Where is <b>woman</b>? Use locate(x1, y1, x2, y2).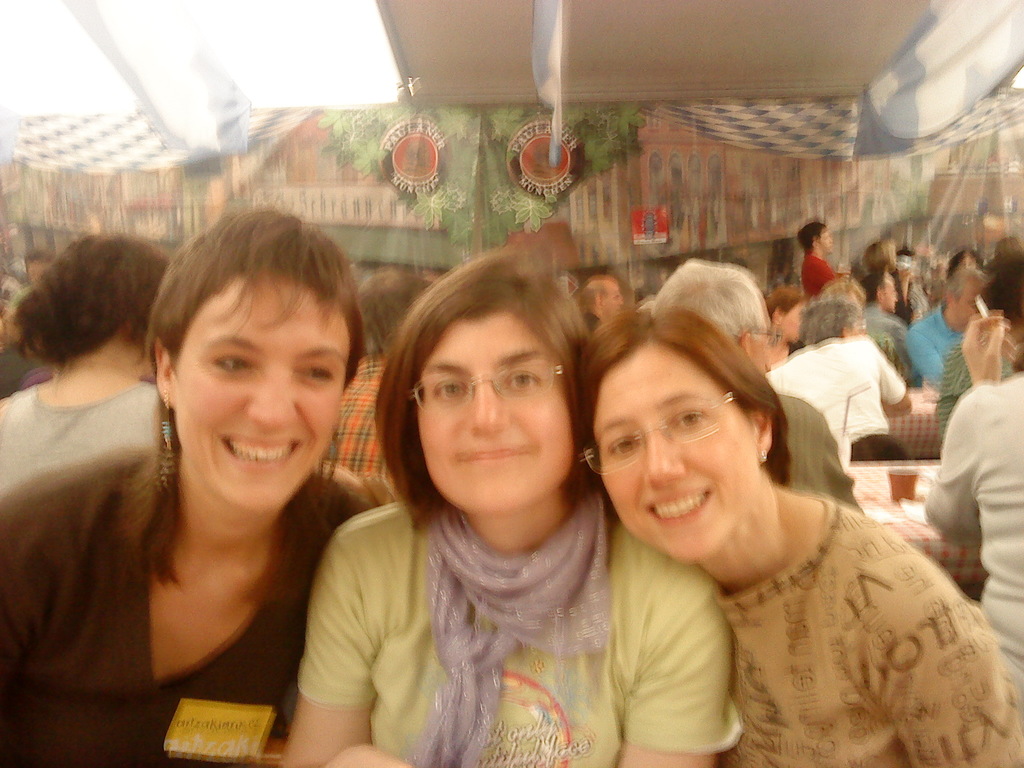
locate(569, 304, 1023, 758).
